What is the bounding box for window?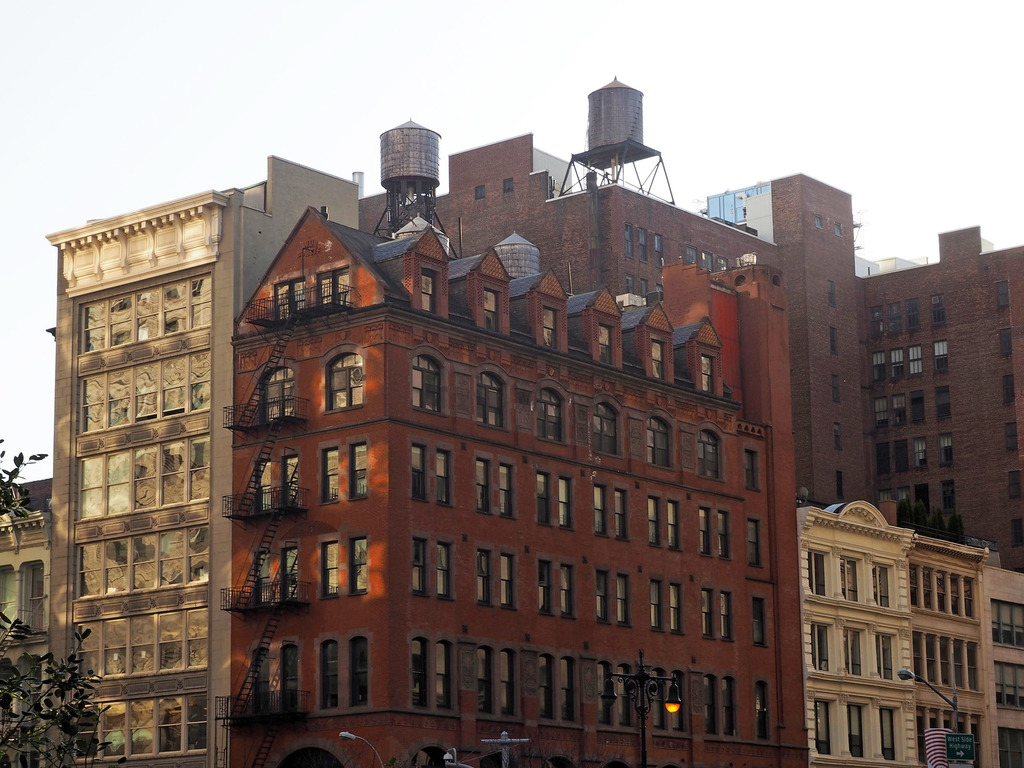
527,463,582,534.
